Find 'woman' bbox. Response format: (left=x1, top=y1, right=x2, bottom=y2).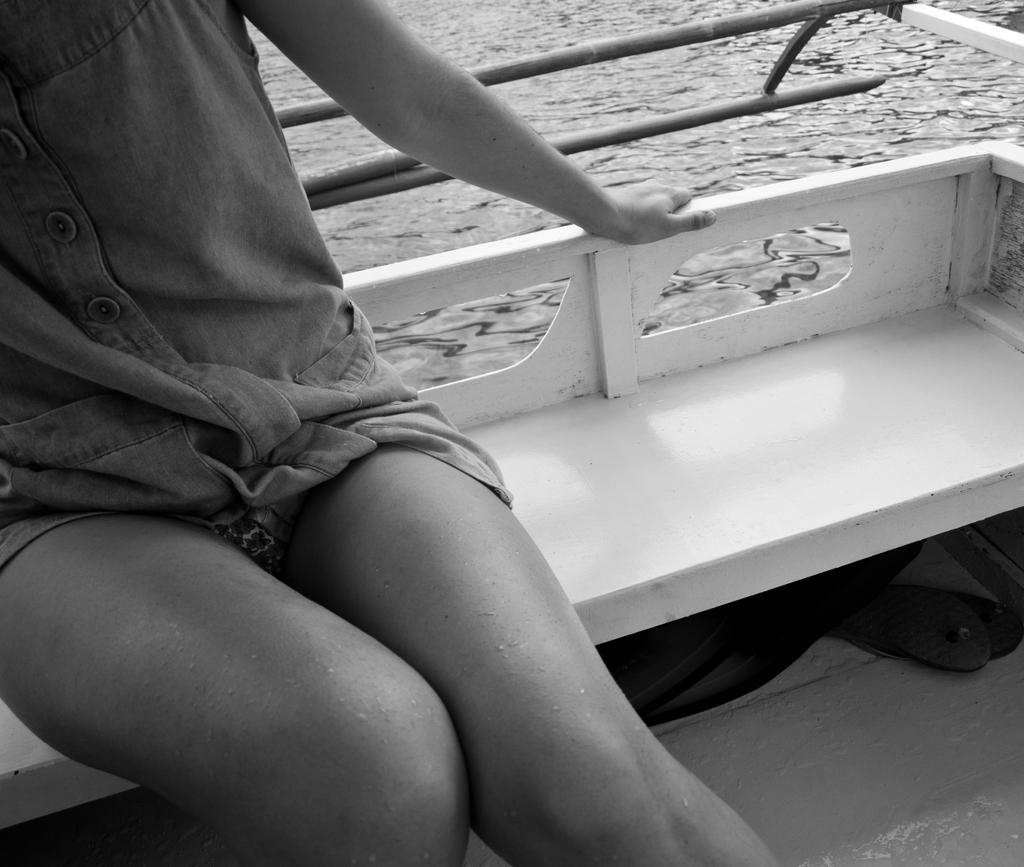
(left=0, top=0, right=798, bottom=866).
